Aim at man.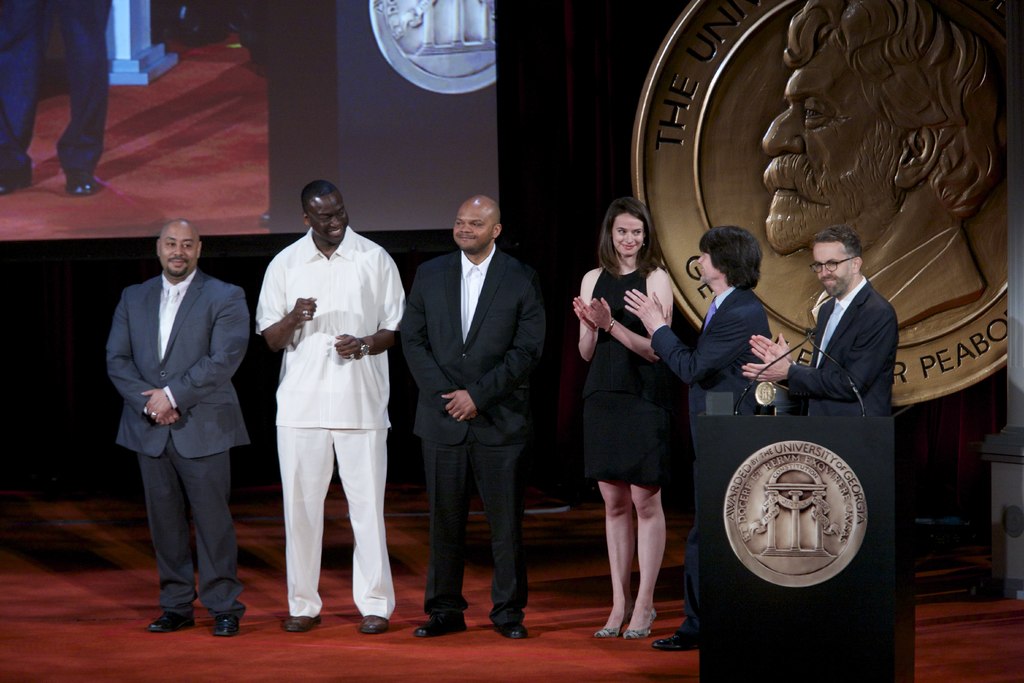
Aimed at rect(760, 0, 1004, 328).
